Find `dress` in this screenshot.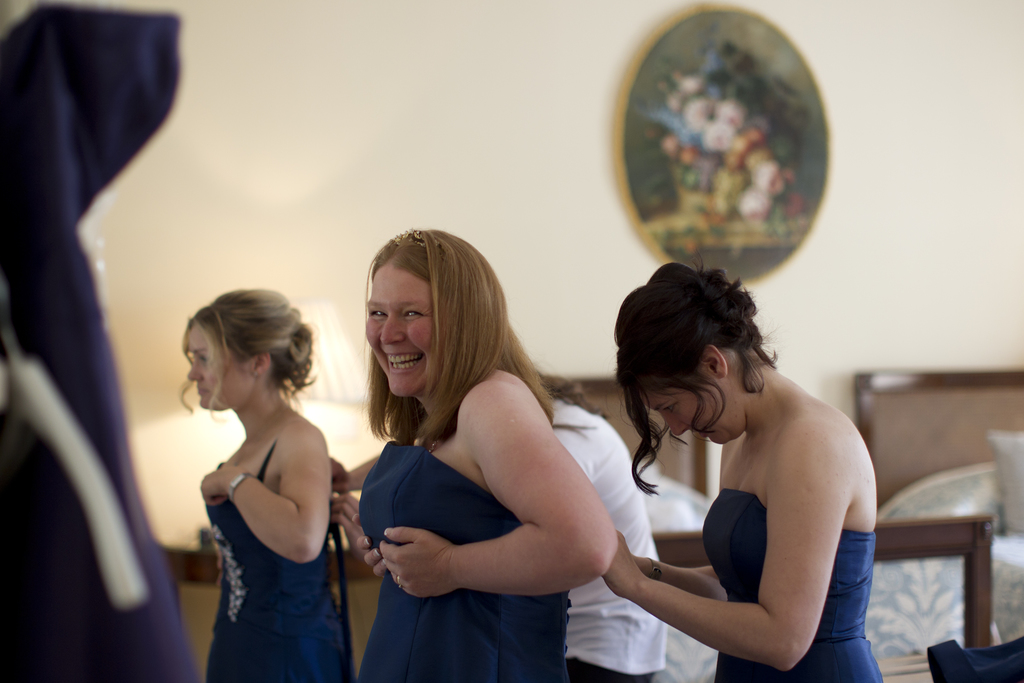
The bounding box for `dress` is [x1=703, y1=491, x2=883, y2=682].
